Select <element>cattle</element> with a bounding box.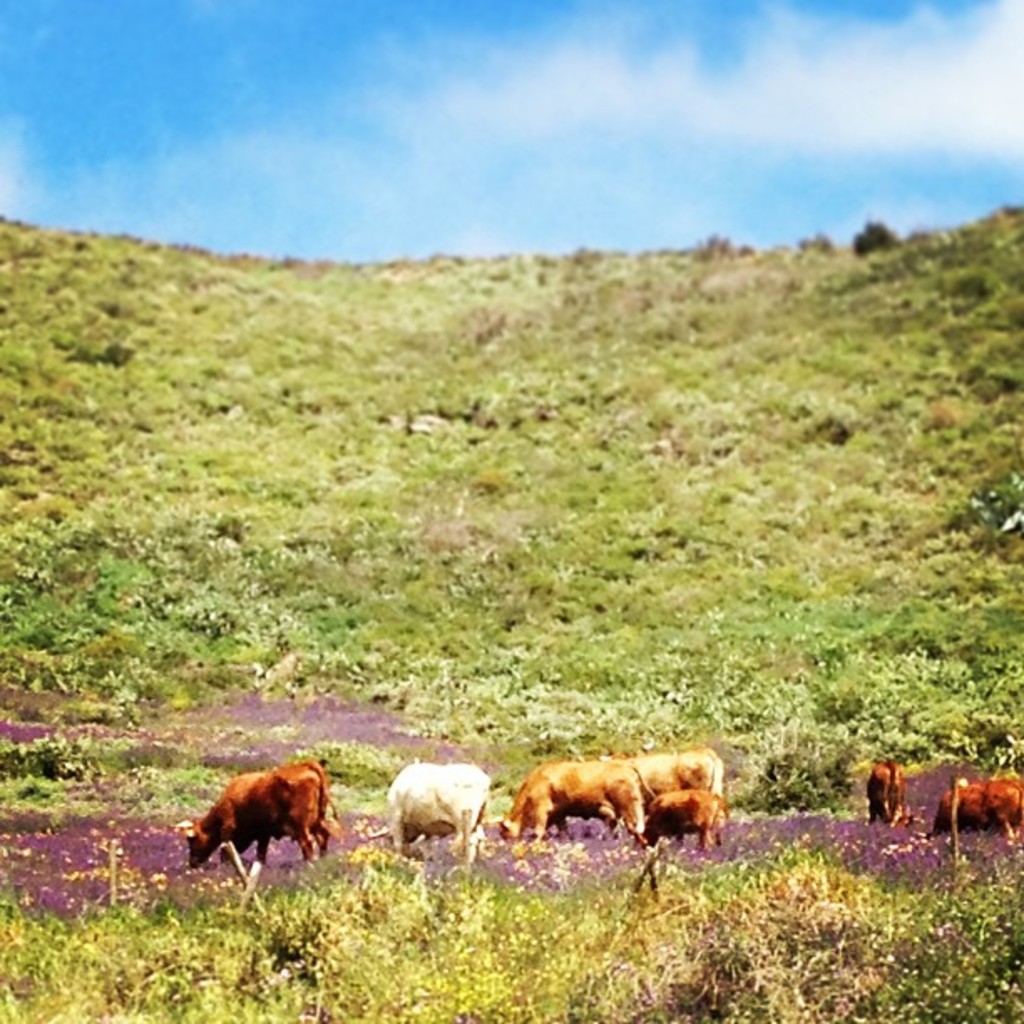
867, 756, 917, 825.
